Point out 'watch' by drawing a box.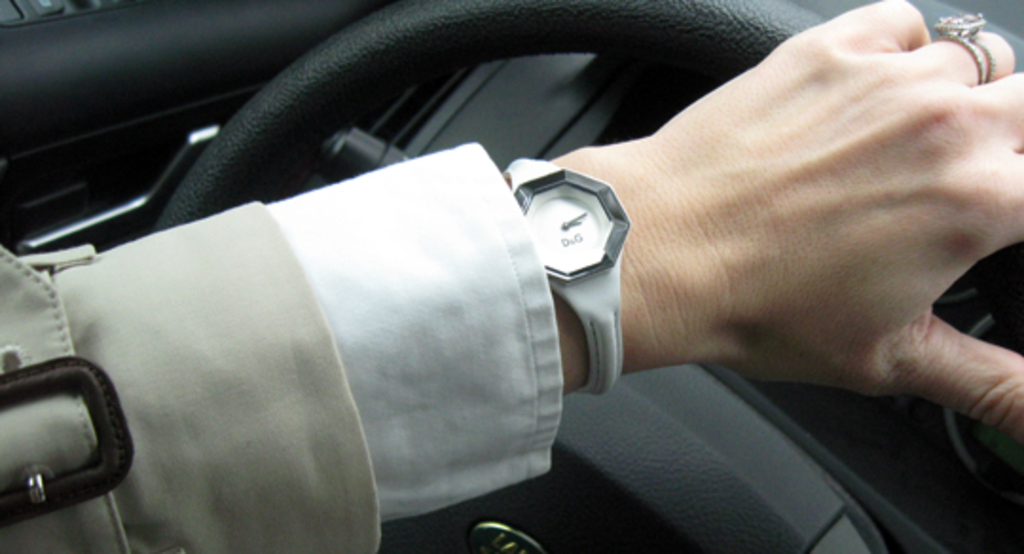
[497,148,637,404].
